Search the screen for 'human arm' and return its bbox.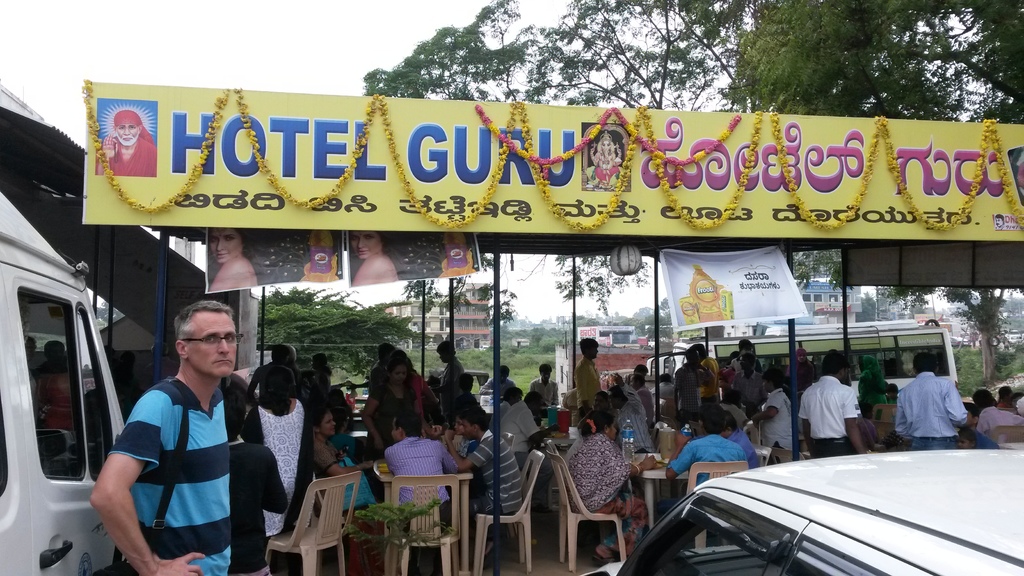
Found: BBox(518, 411, 561, 444).
